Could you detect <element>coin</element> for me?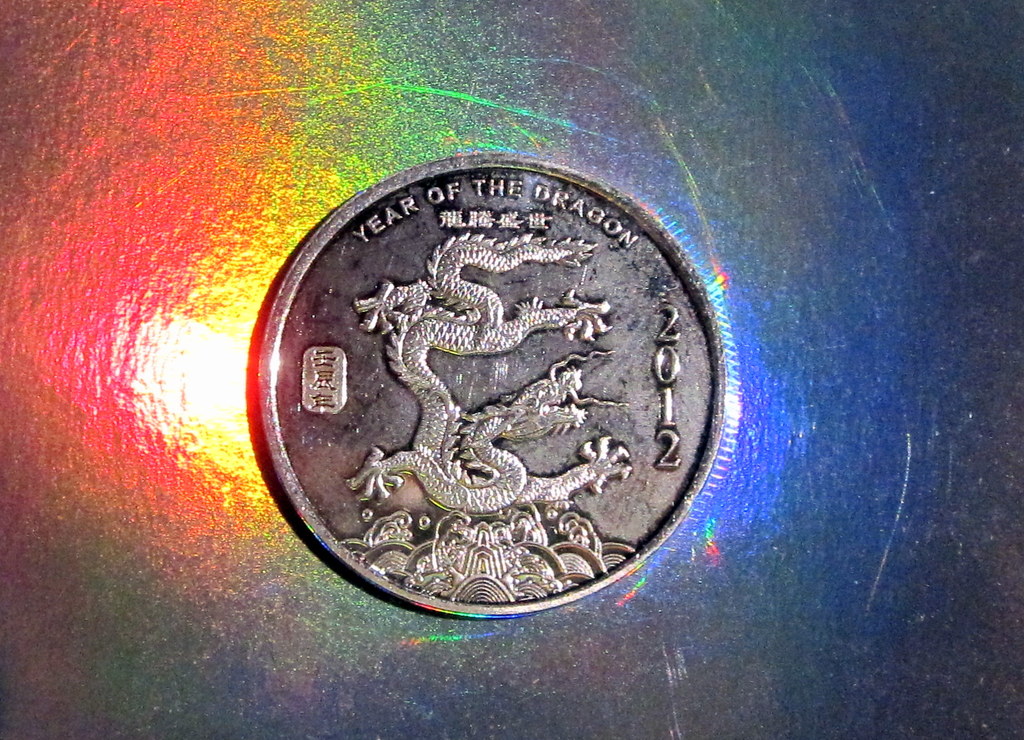
Detection result: region(249, 145, 723, 620).
